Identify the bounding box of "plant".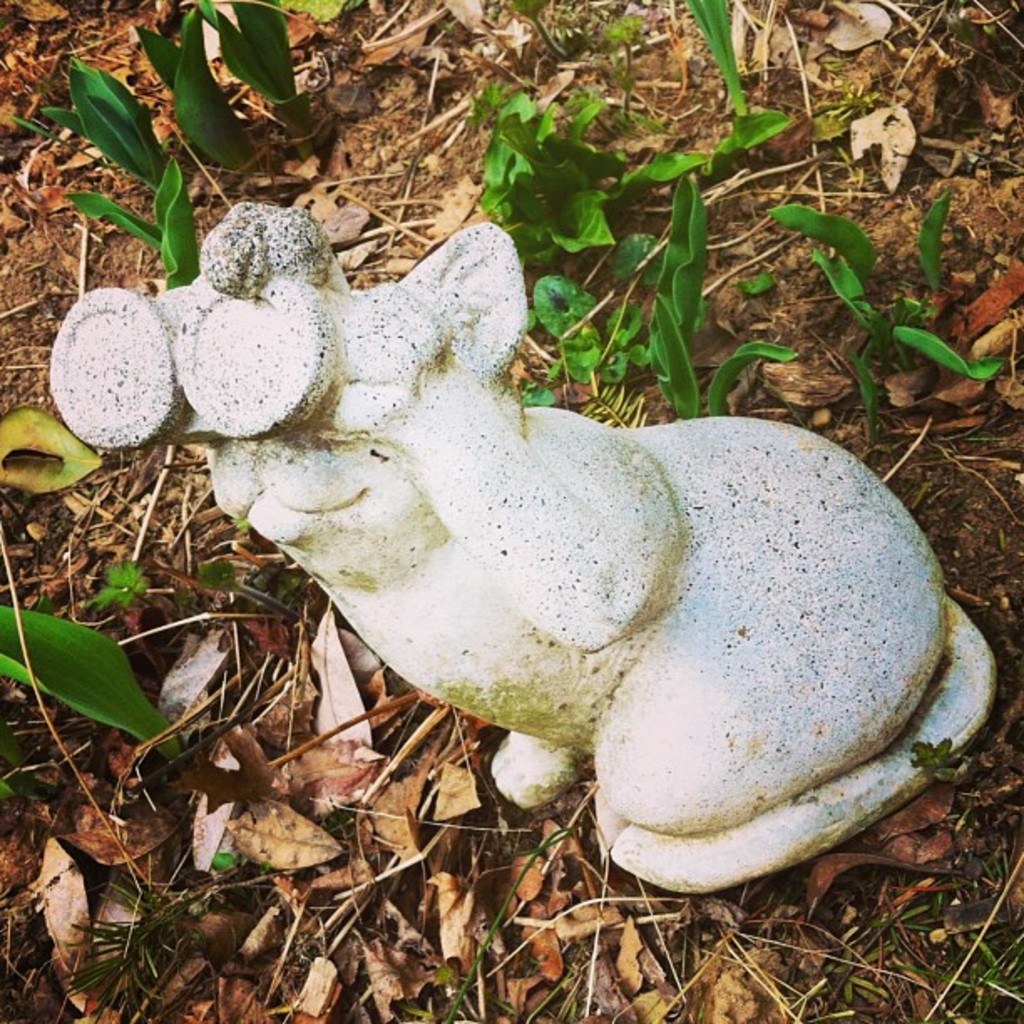
select_region(432, 80, 639, 264).
